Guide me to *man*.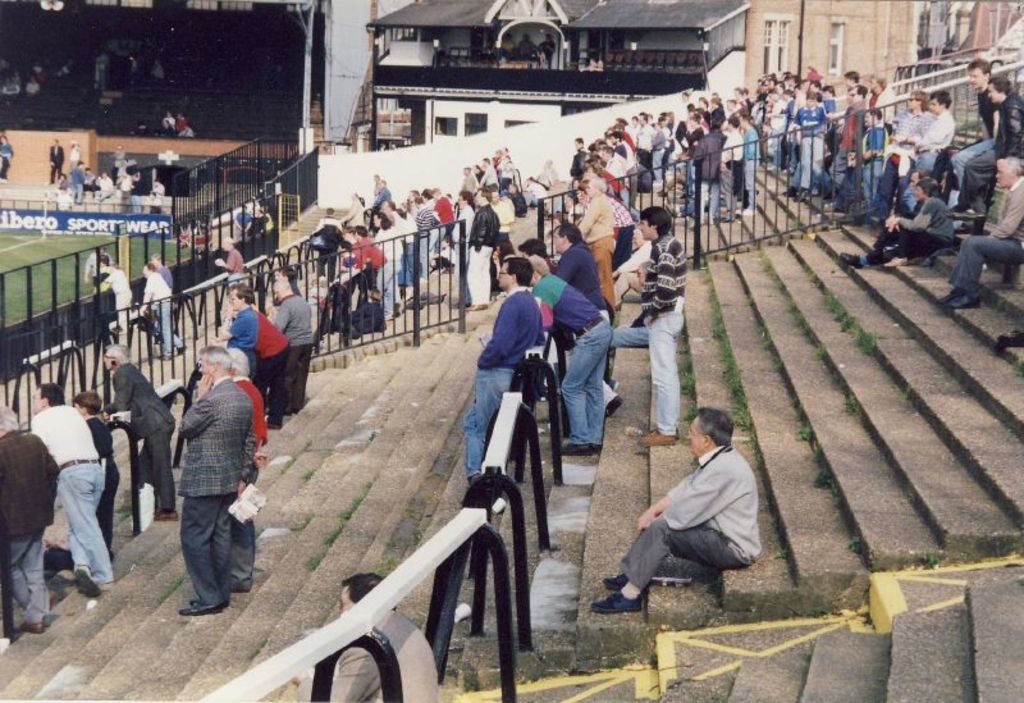
Guidance: region(24, 76, 44, 99).
